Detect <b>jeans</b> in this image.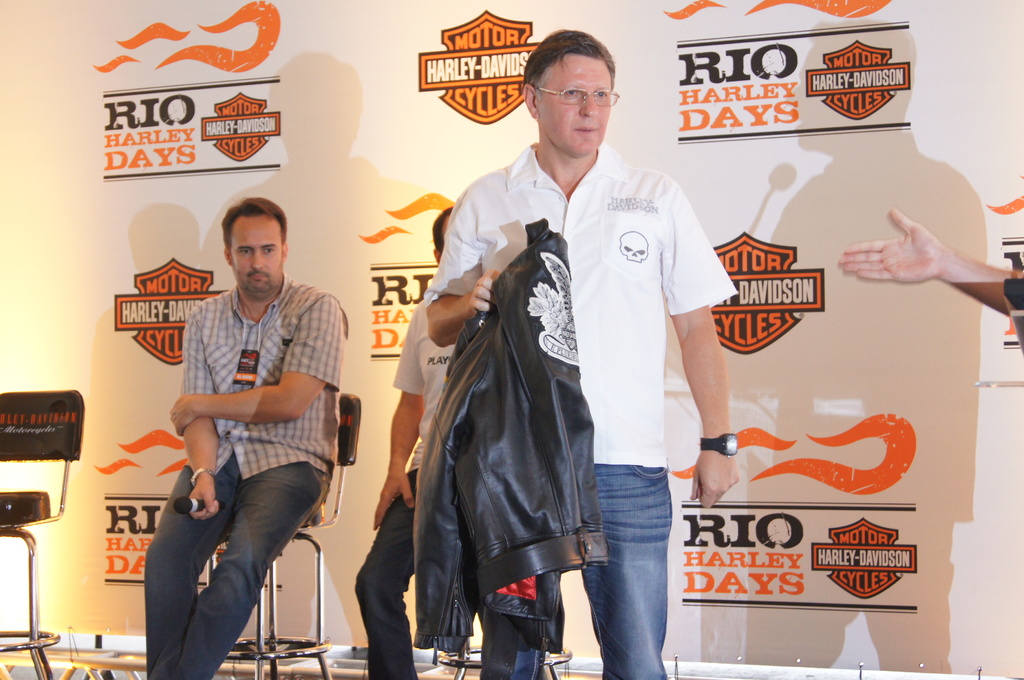
Detection: <region>516, 461, 669, 679</region>.
